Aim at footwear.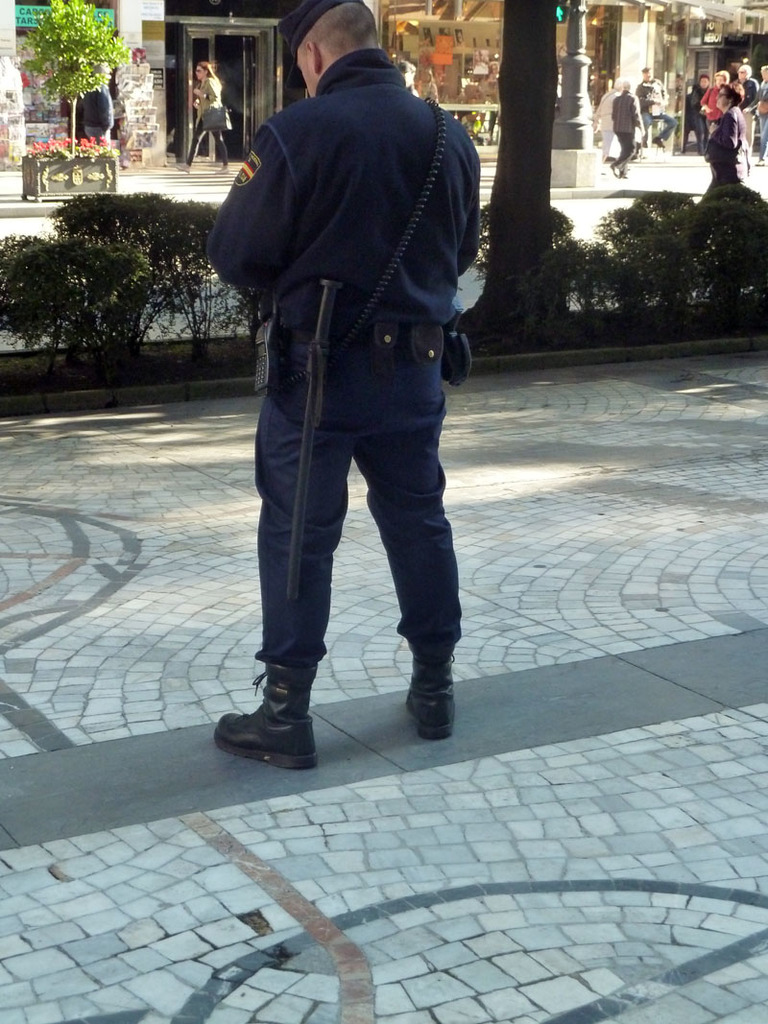
Aimed at (x1=400, y1=641, x2=458, y2=737).
